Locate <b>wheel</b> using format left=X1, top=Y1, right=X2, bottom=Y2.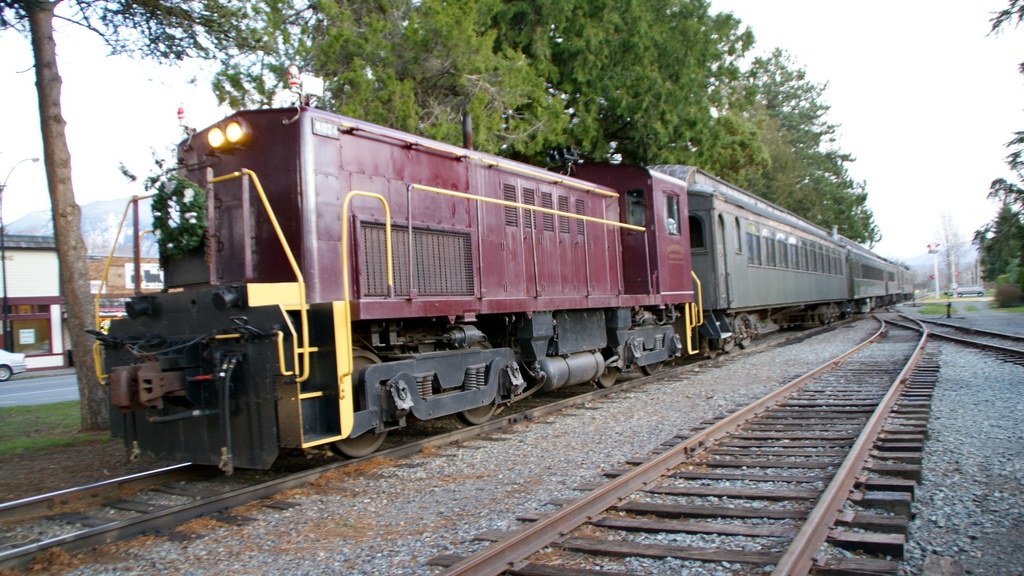
left=0, top=364, right=10, bottom=382.
